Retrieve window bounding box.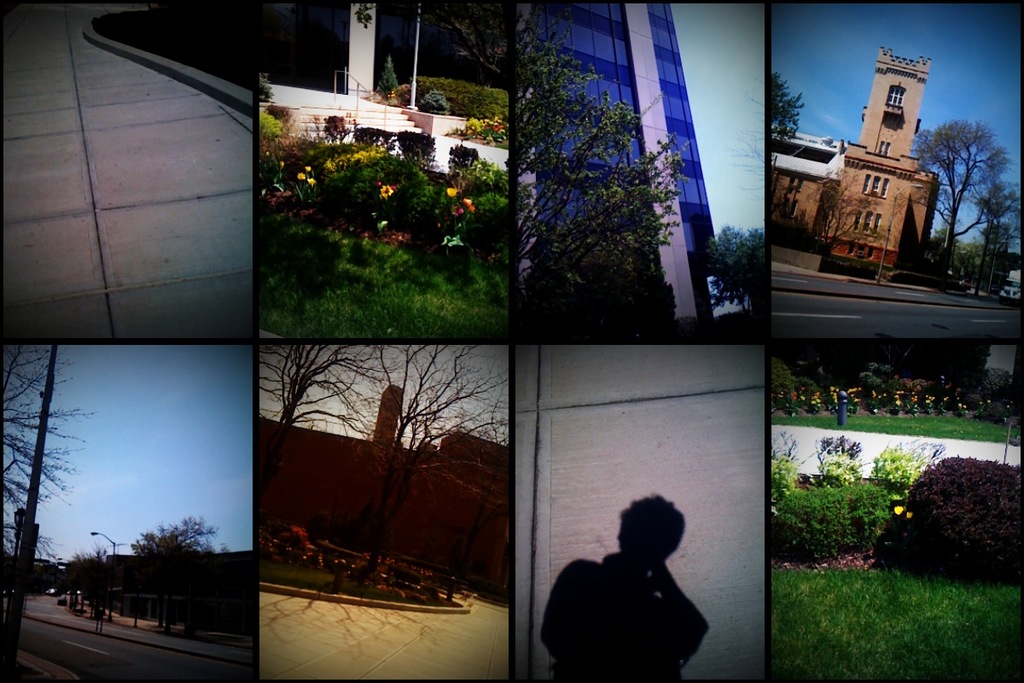
Bounding box: 875 213 880 235.
